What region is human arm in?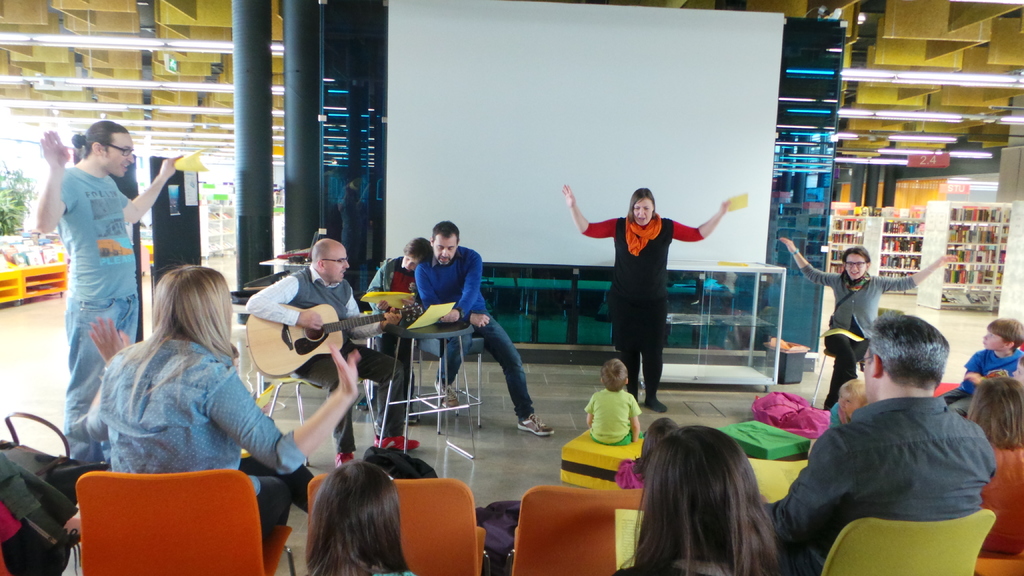
[343, 292, 402, 340].
